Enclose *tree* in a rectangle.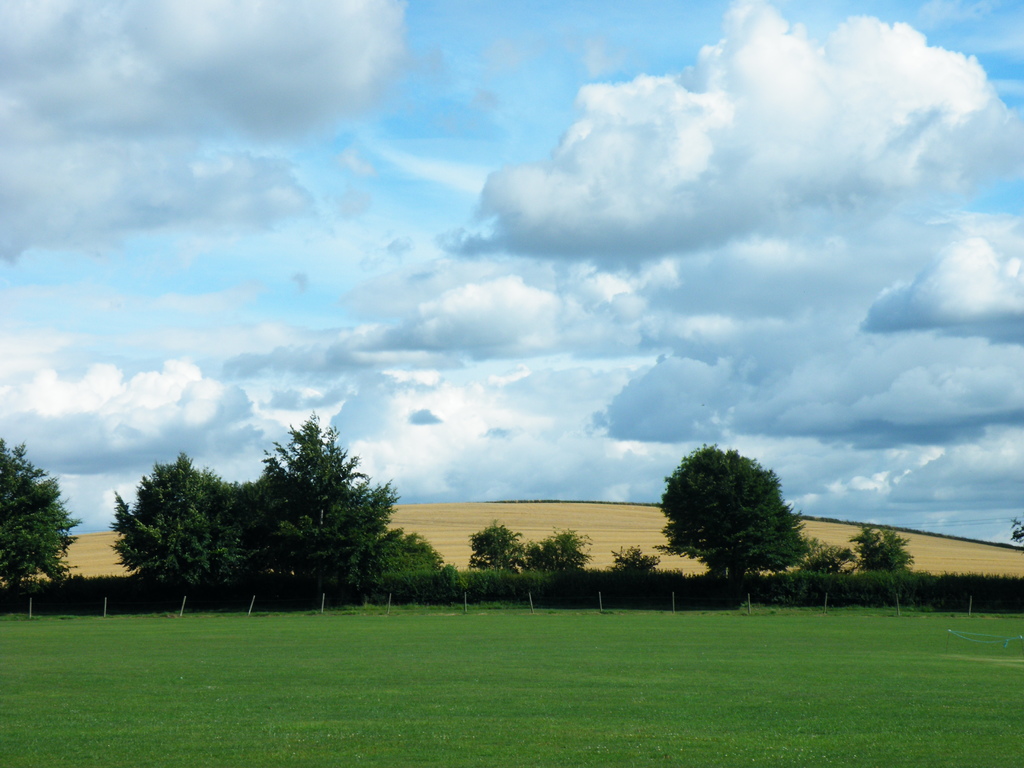
[1009,519,1023,543].
